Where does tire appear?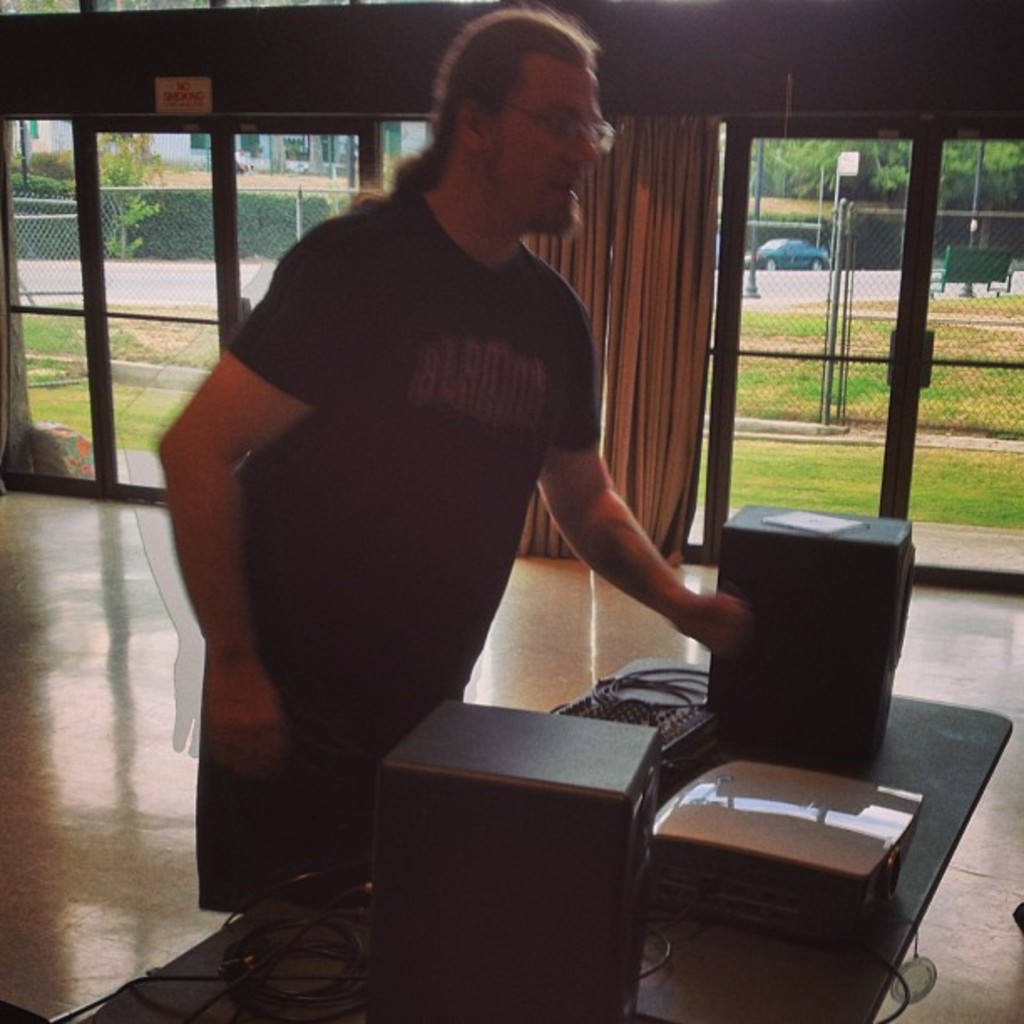
Appears at x1=812, y1=258, x2=825, y2=276.
